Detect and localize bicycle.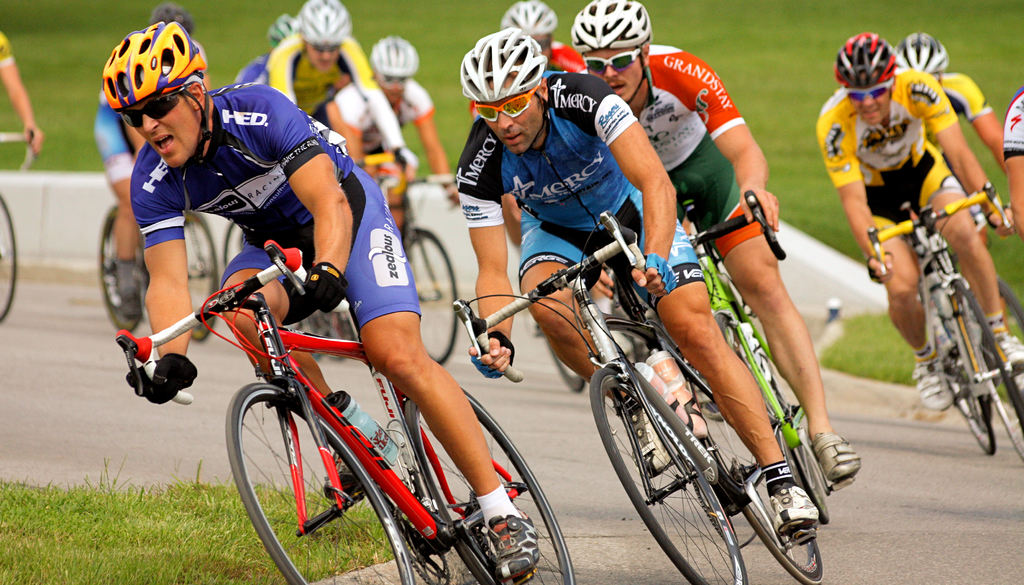
Localized at {"x1": 451, "y1": 223, "x2": 824, "y2": 584}.
